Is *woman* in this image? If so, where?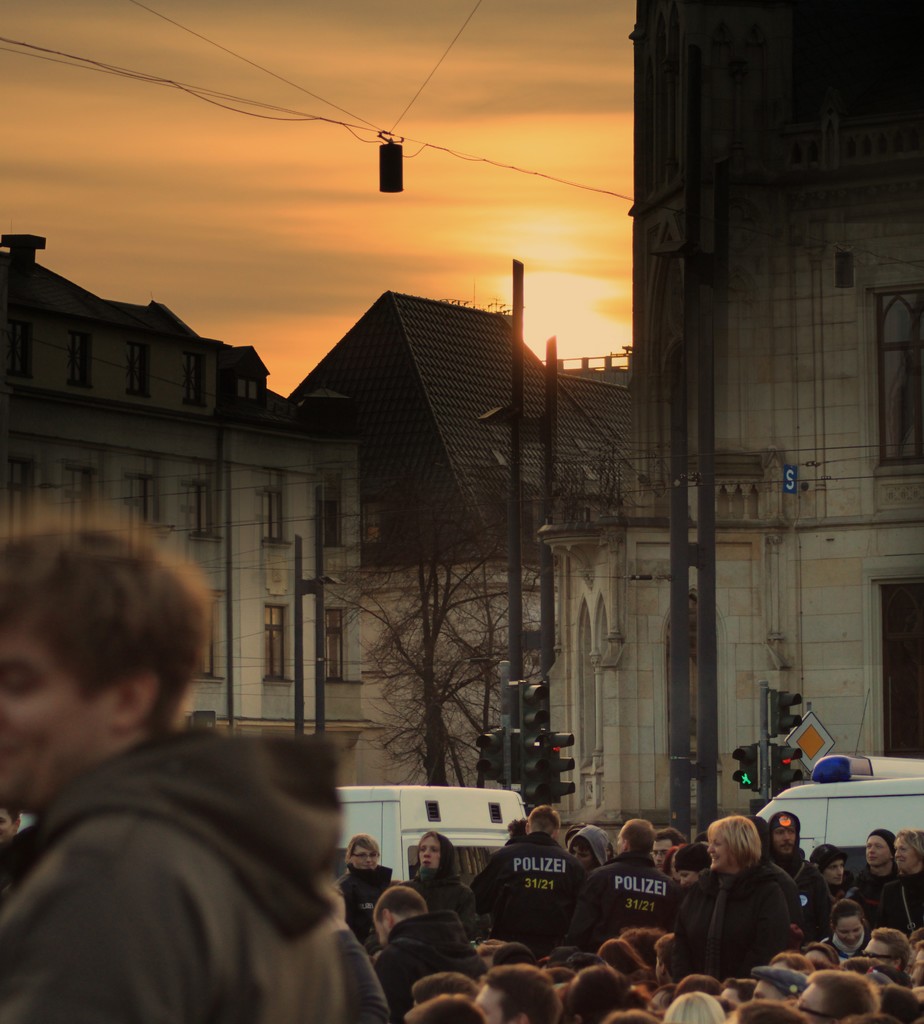
Yes, at crop(673, 818, 790, 982).
